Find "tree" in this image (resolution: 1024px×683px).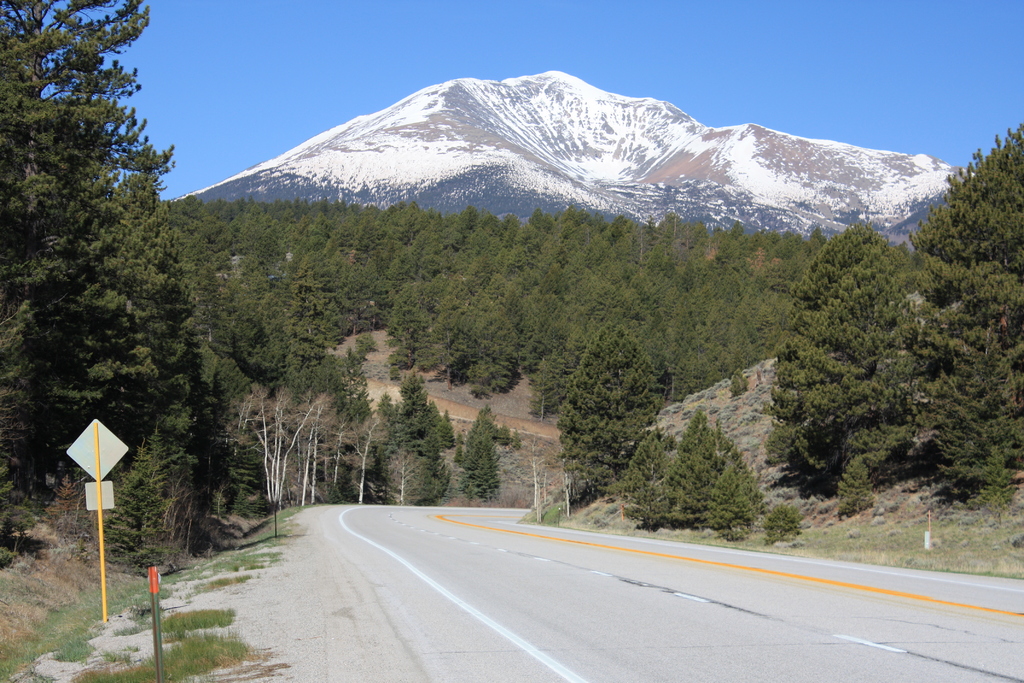
region(455, 407, 499, 500).
